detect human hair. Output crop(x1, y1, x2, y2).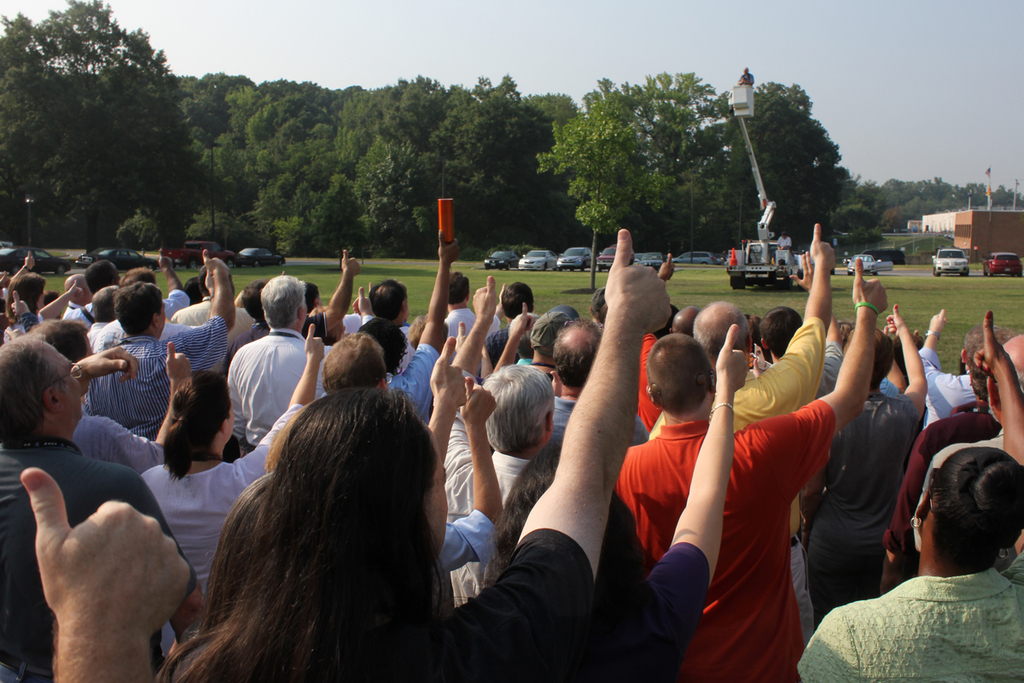
crop(158, 392, 443, 682).
